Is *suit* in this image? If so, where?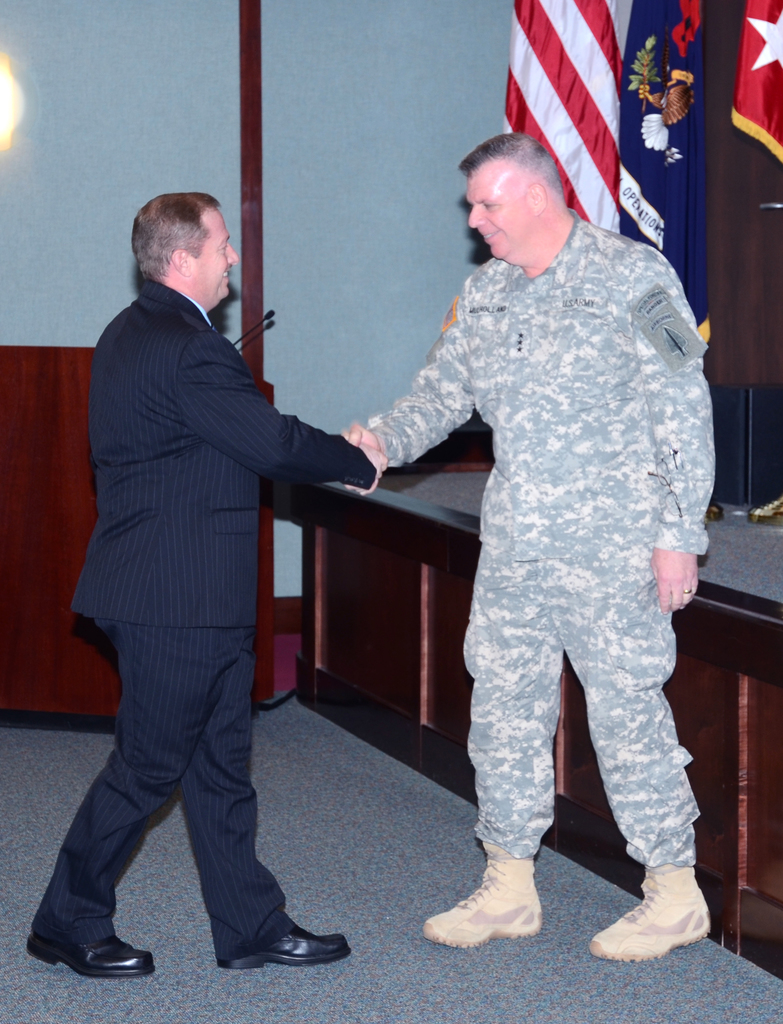
Yes, at <bbox>54, 176, 357, 958</bbox>.
